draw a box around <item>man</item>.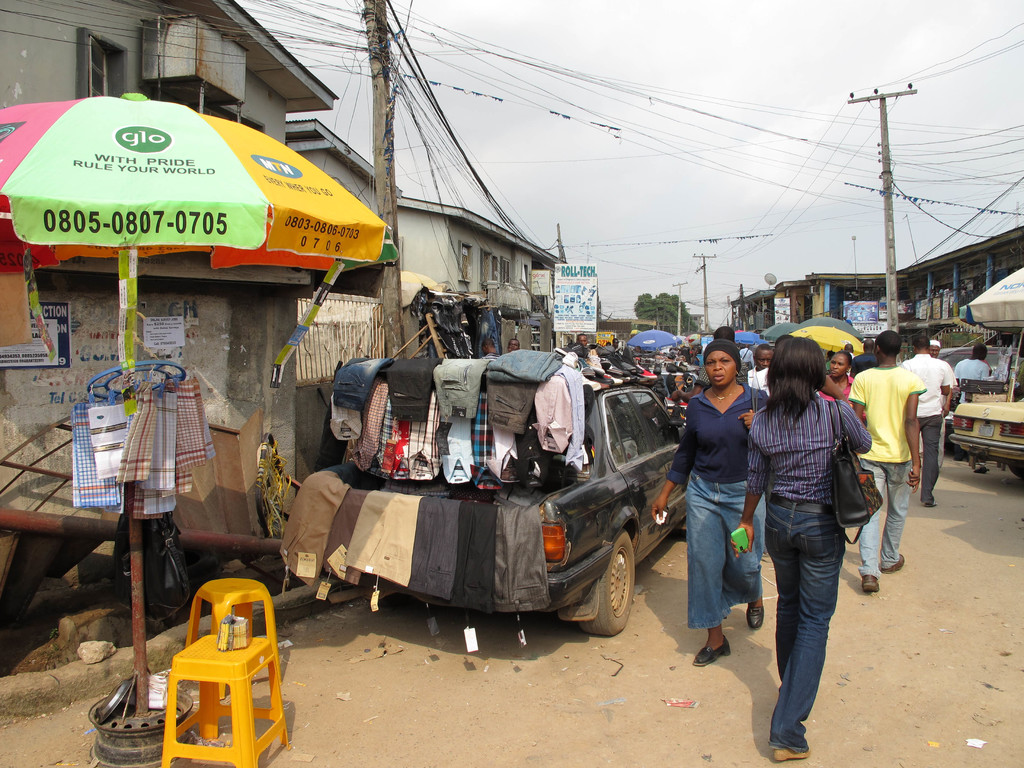
(left=906, top=336, right=956, bottom=511).
